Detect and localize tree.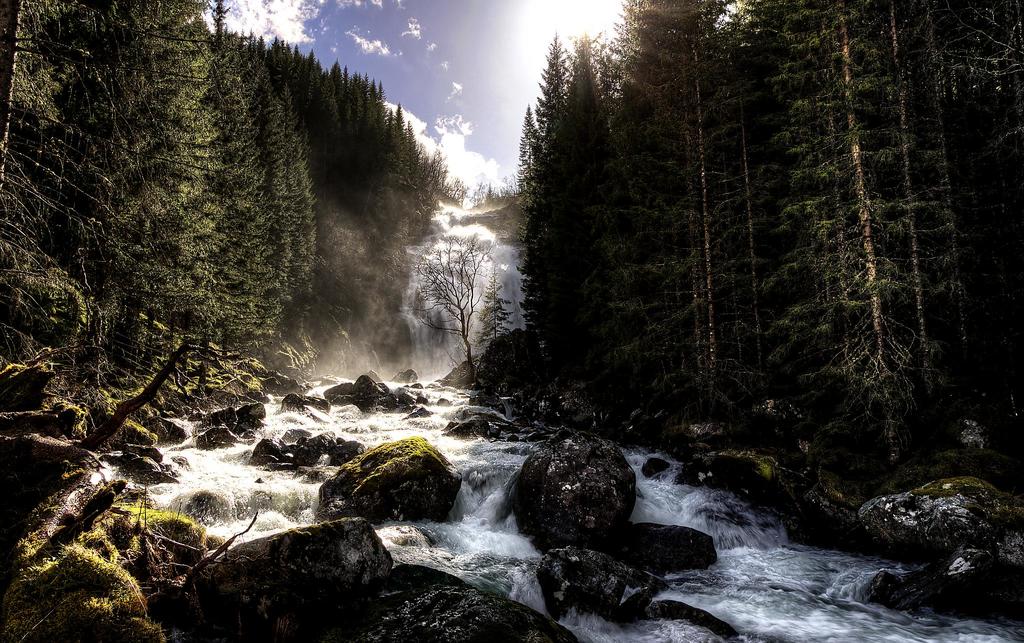
Localized at <box>413,229,493,383</box>.
